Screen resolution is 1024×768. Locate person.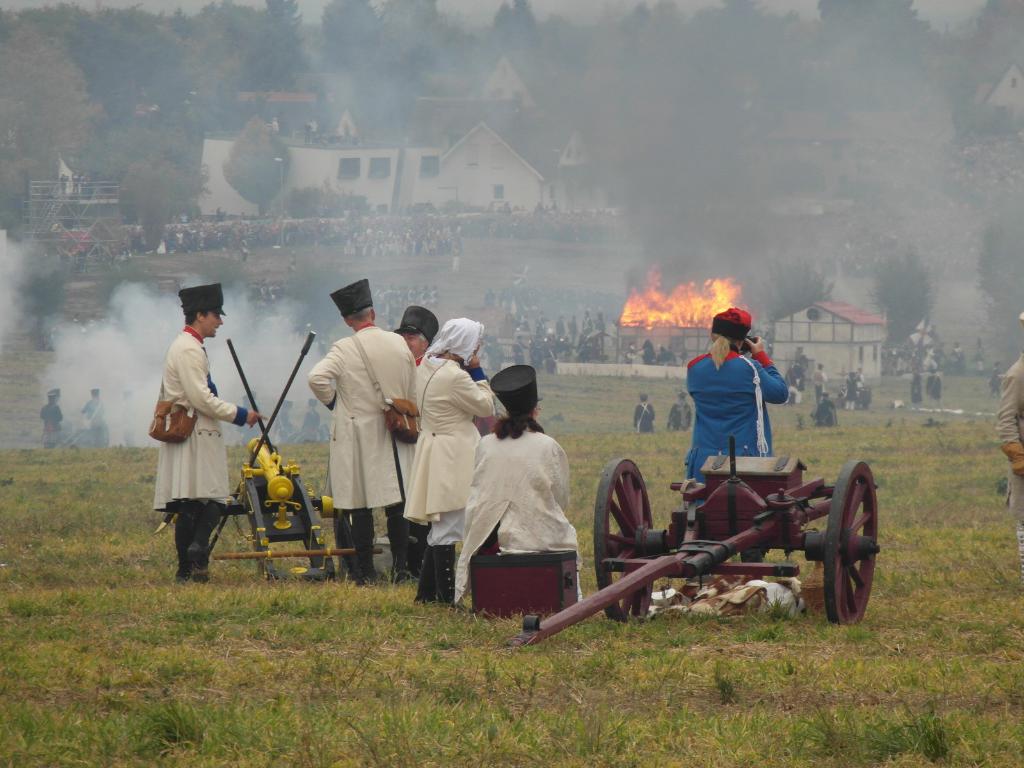
810, 360, 826, 390.
